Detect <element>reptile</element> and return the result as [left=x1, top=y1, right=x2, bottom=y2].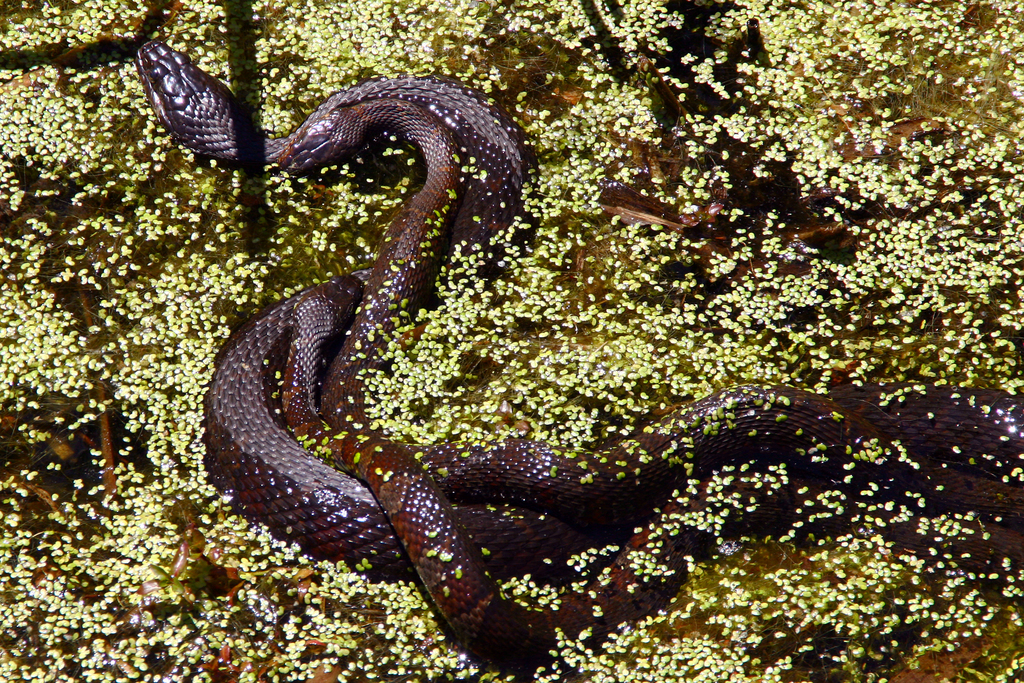
[left=131, top=38, right=1023, bottom=682].
